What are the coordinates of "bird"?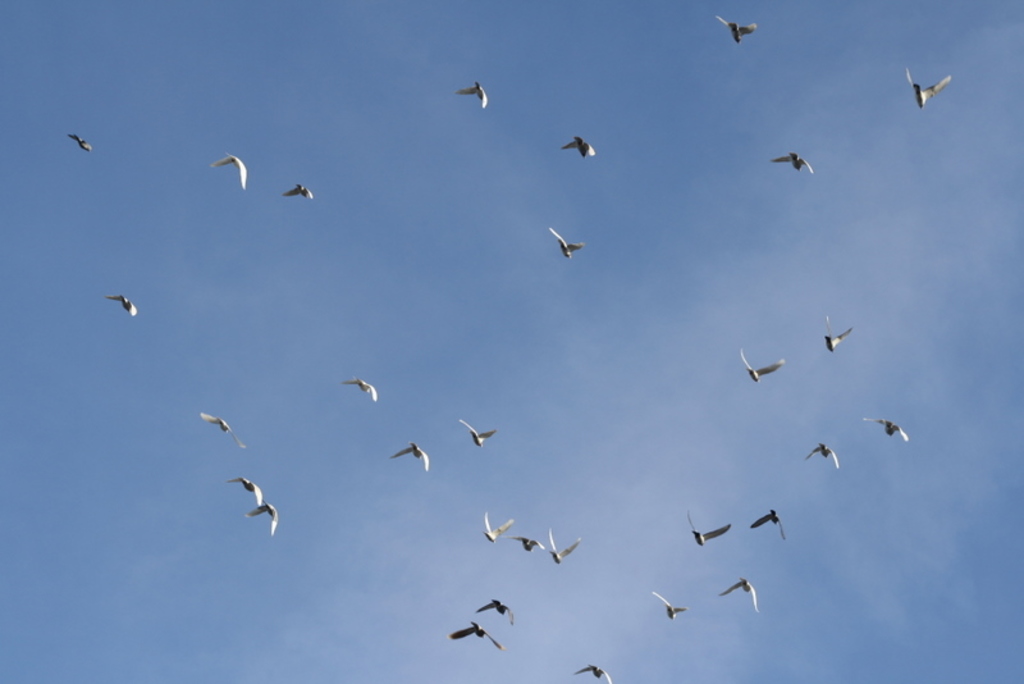
{"left": 741, "top": 350, "right": 787, "bottom": 387}.
